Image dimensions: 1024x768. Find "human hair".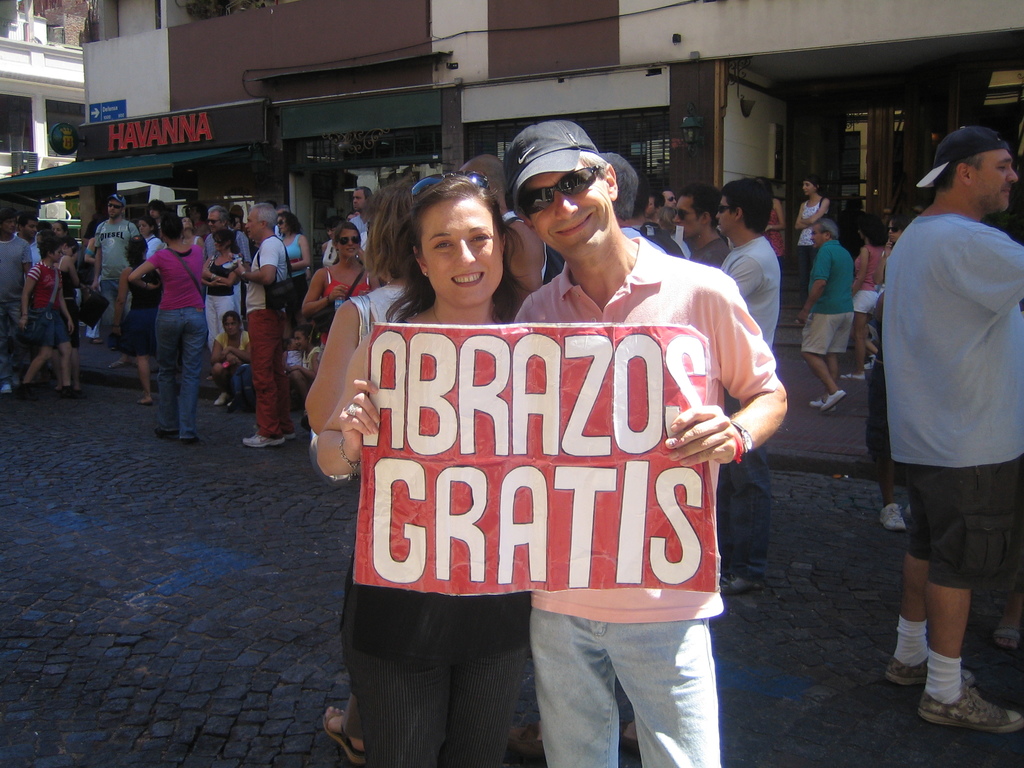
rect(651, 190, 665, 207).
